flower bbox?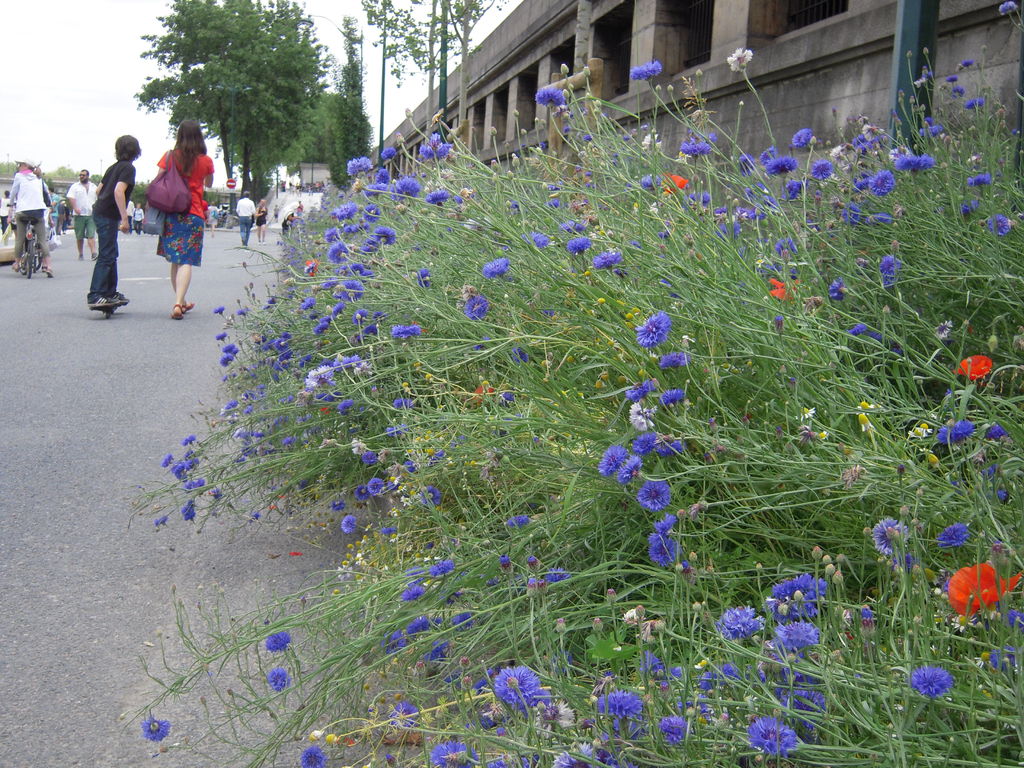
x1=406 y1=564 x2=420 y2=577
